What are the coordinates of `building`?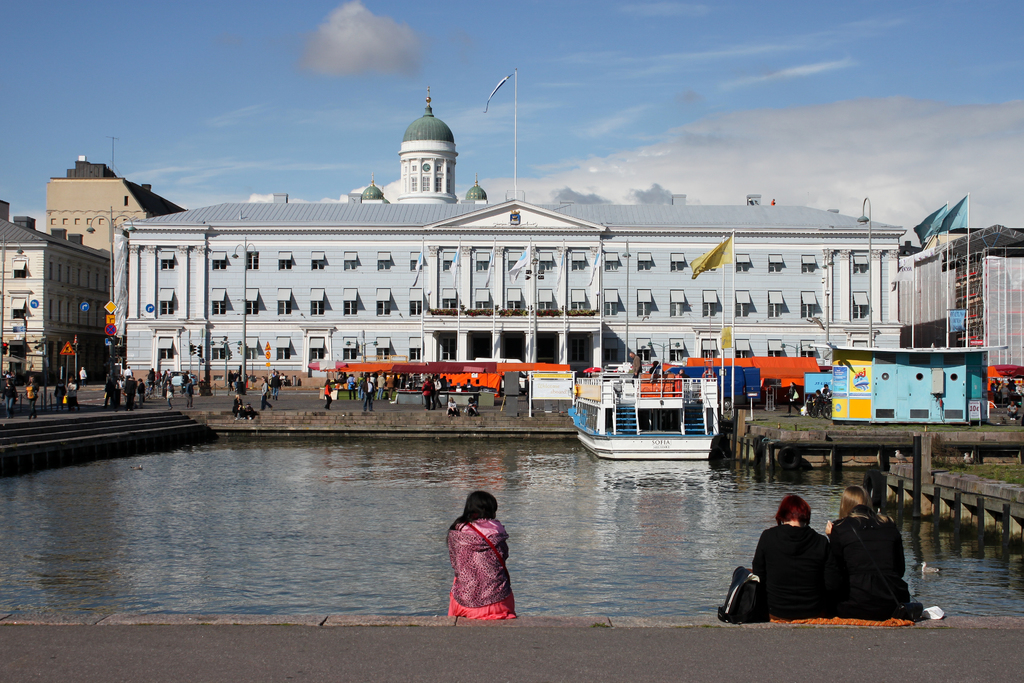
[left=2, top=197, right=107, bottom=383].
